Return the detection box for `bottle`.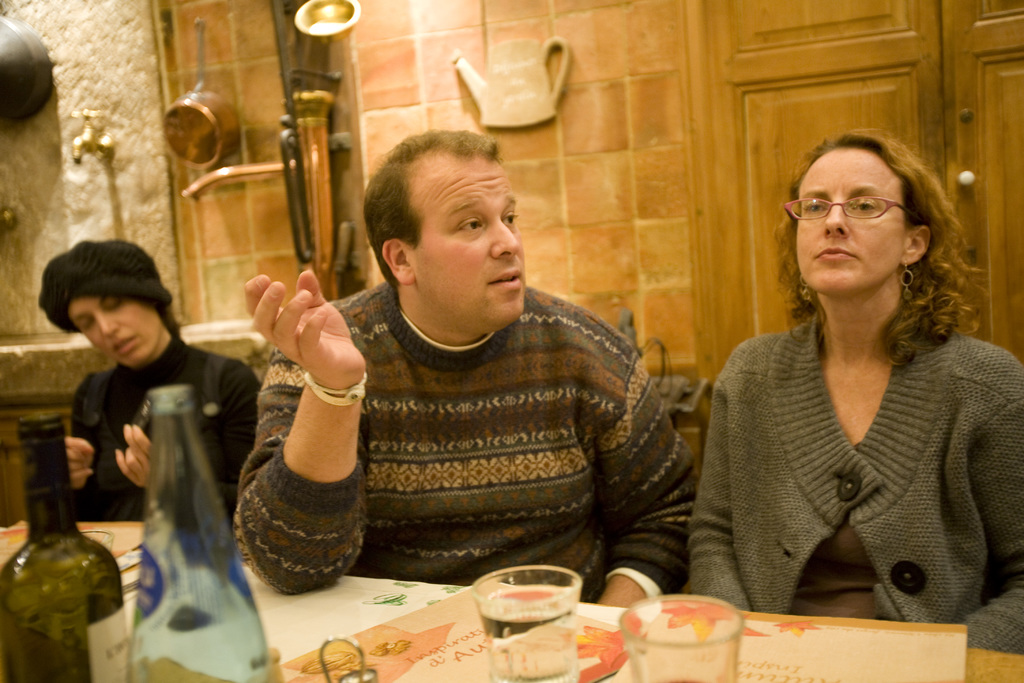
[0,413,149,682].
